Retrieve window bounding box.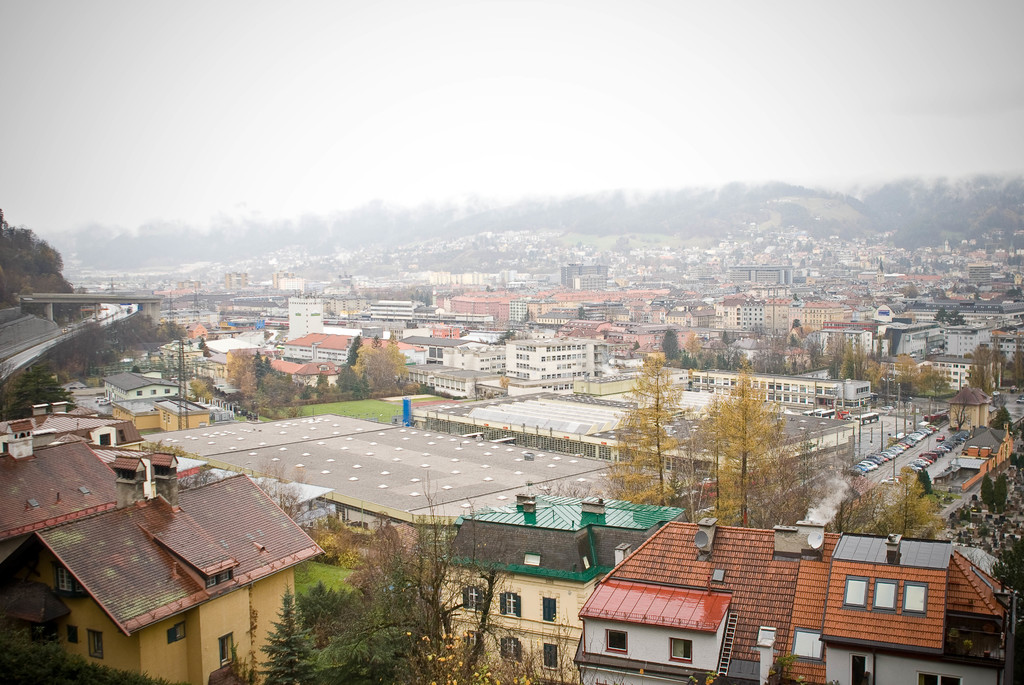
Bounding box: 842 578 867 608.
